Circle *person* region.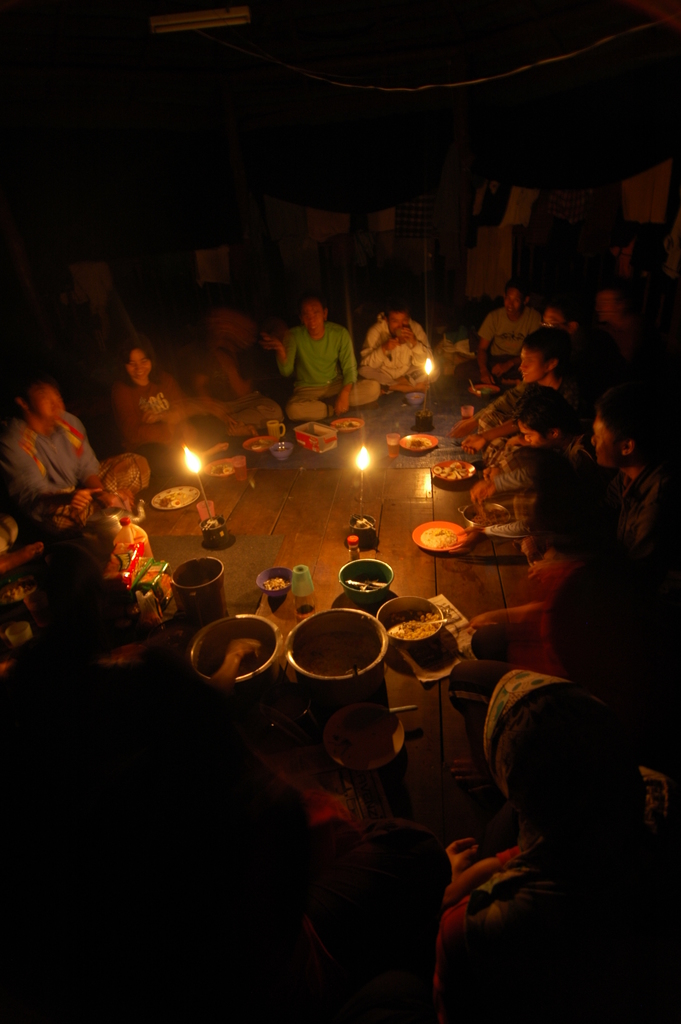
Region: <bbox>45, 442, 154, 529</bbox>.
